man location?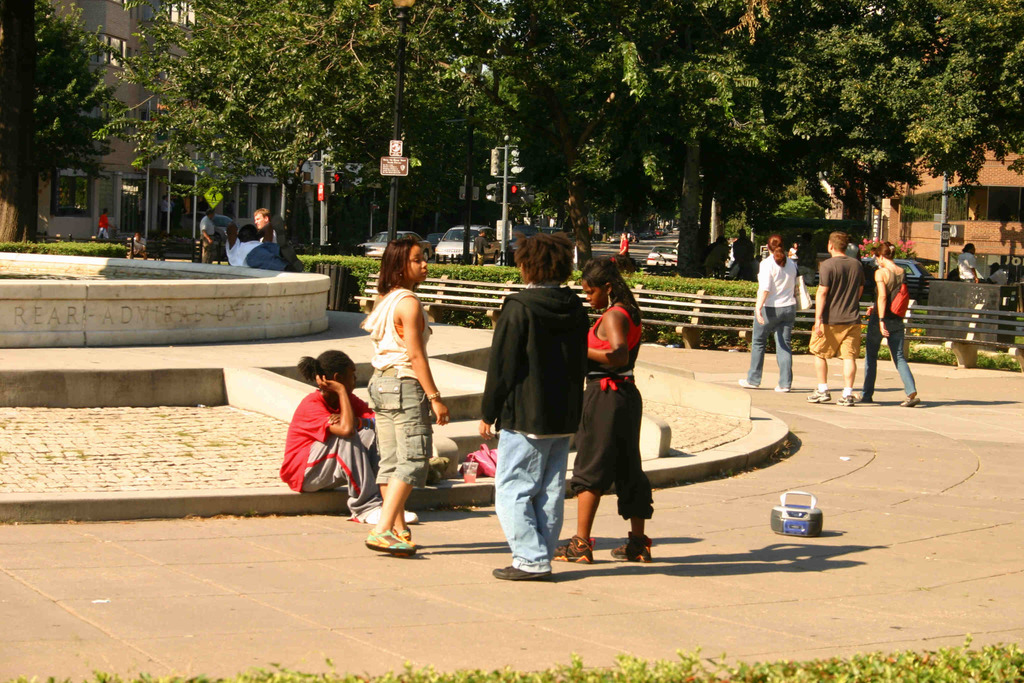
{"left": 804, "top": 229, "right": 868, "bottom": 406}
